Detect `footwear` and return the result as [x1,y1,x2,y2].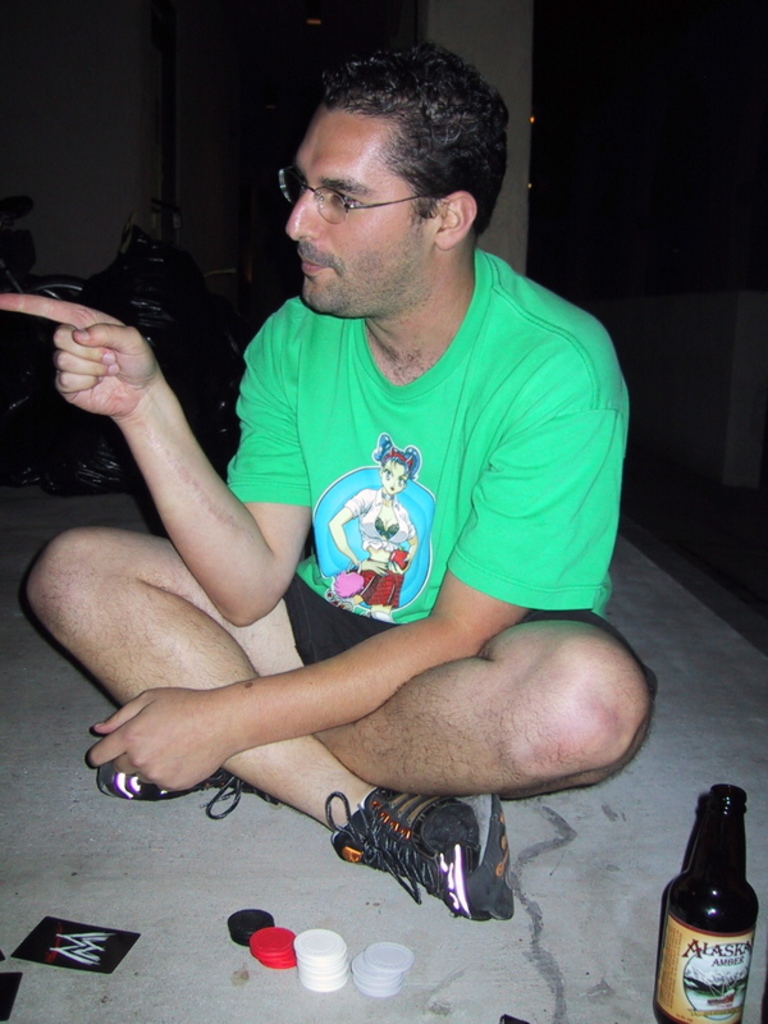
[324,781,518,934].
